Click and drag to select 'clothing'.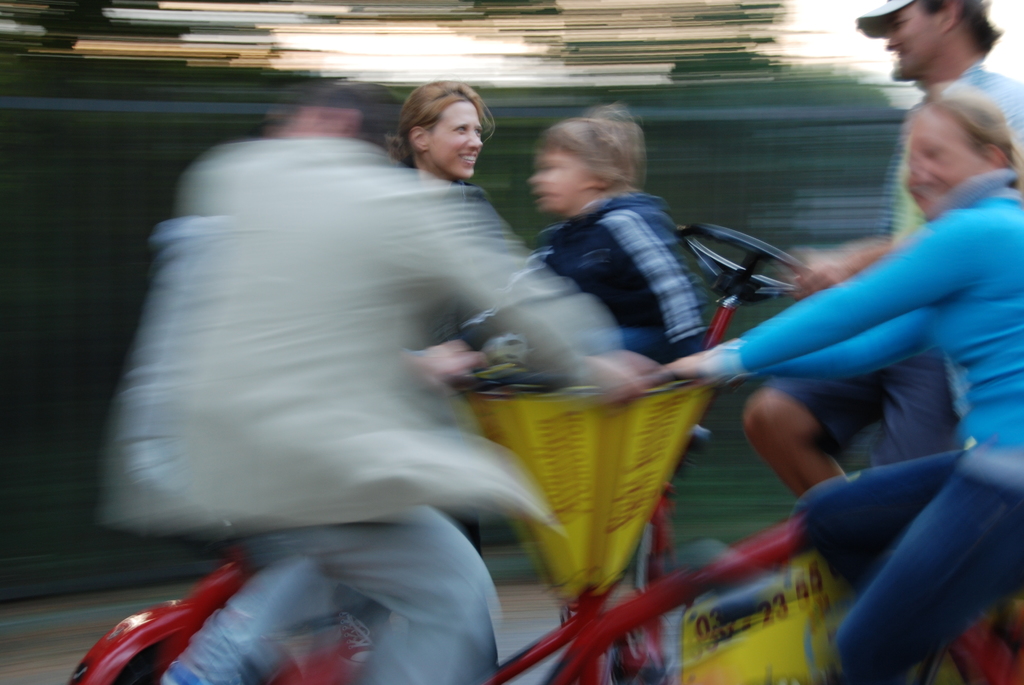
Selection: l=399, t=162, r=495, b=555.
